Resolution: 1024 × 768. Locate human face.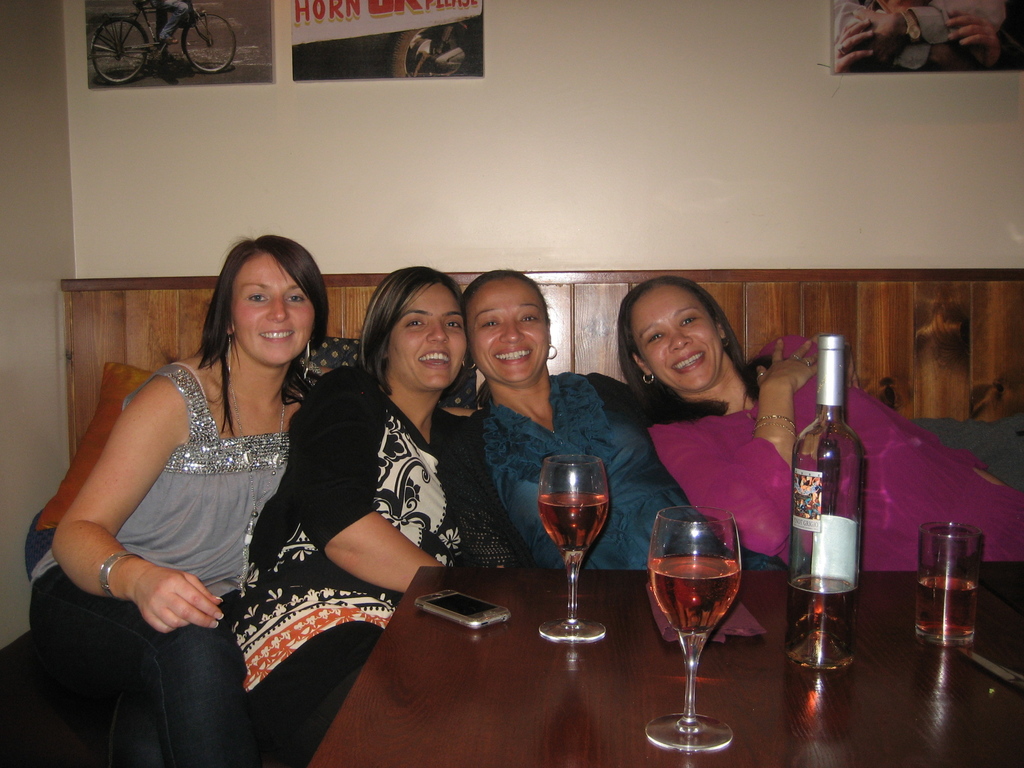
469:282:551:385.
